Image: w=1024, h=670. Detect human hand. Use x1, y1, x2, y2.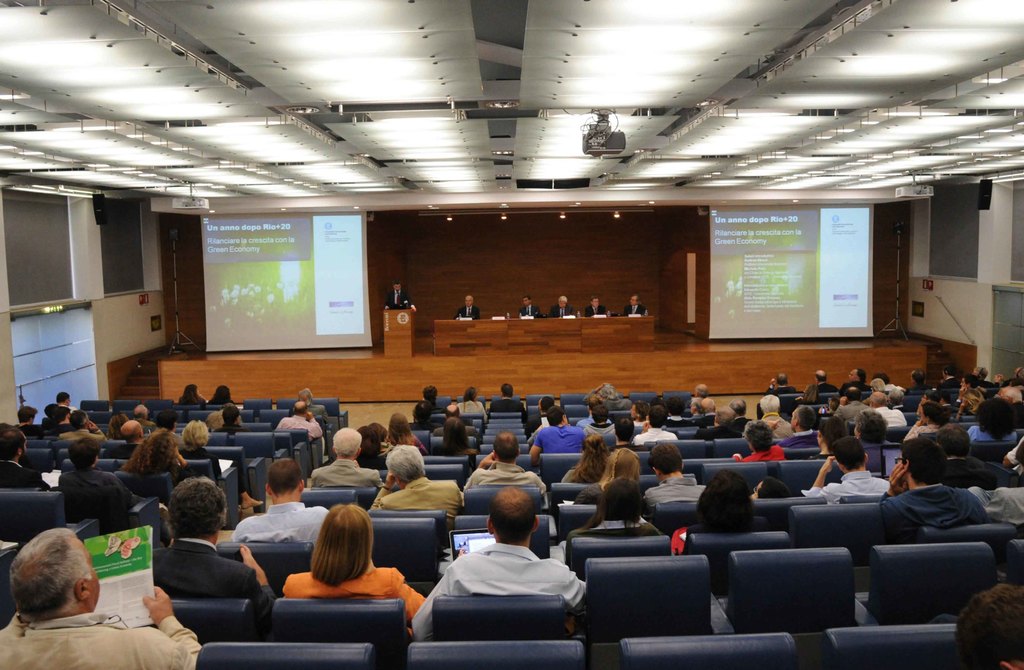
174, 452, 188, 468.
